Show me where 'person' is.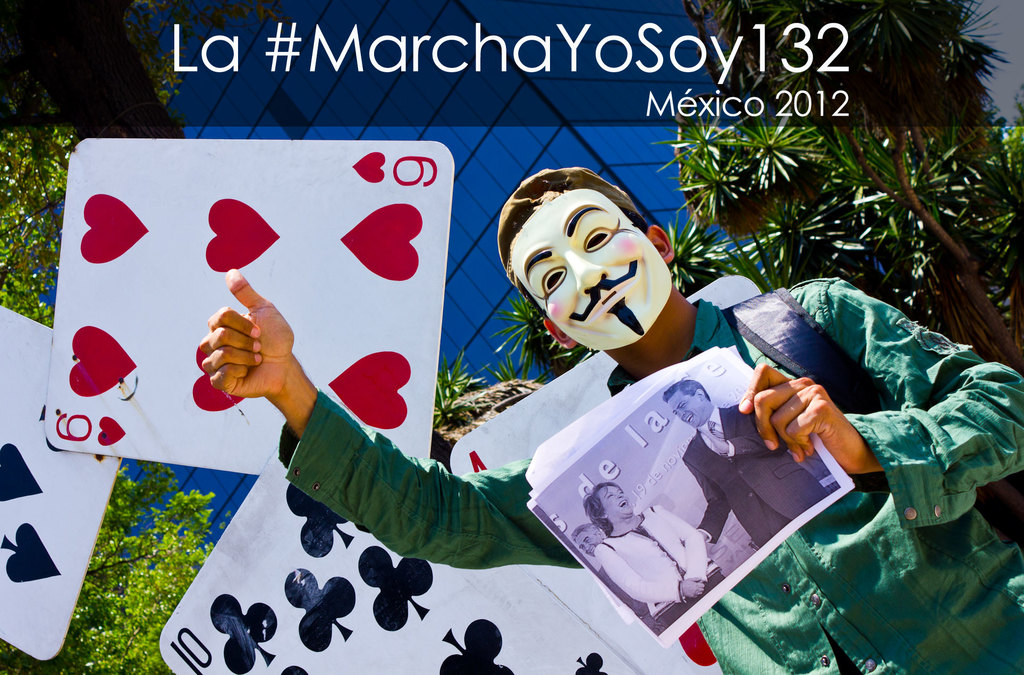
'person' is at bbox(202, 161, 1022, 674).
